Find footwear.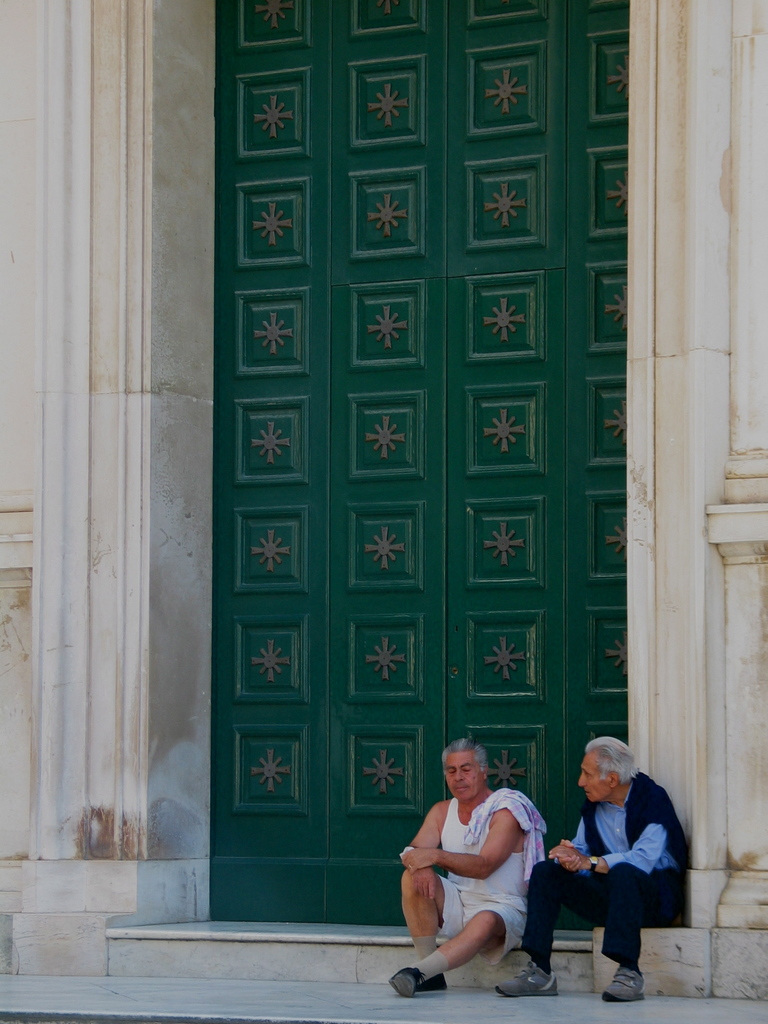
BBox(387, 964, 426, 996).
